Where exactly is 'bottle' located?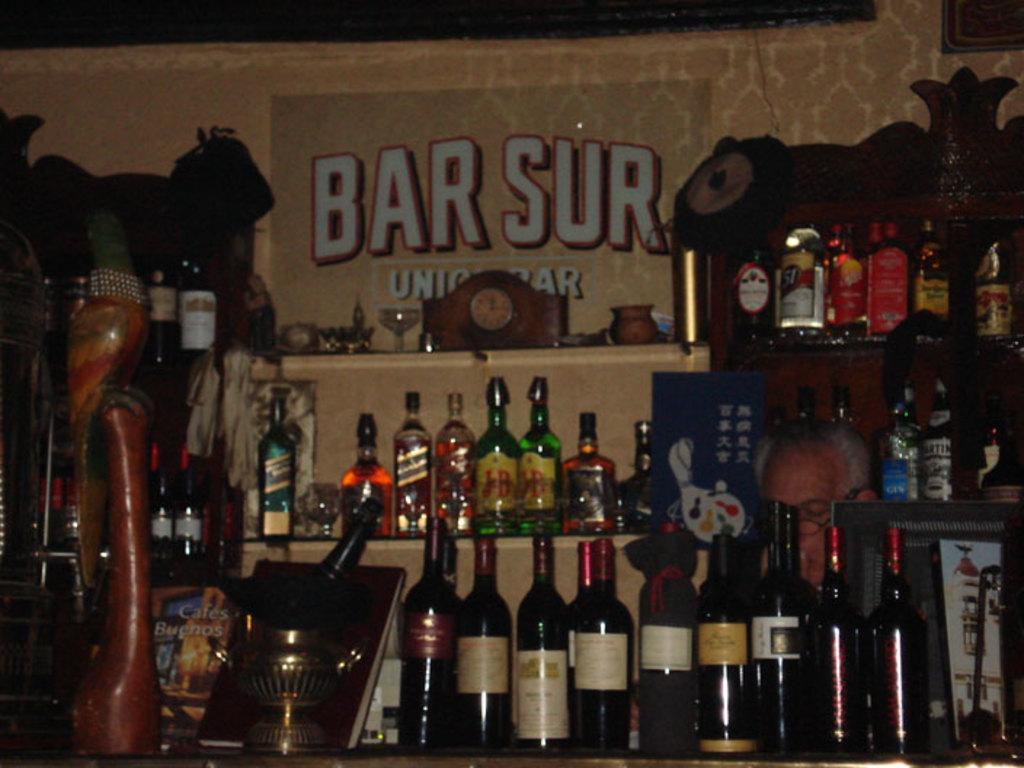
Its bounding box is (x1=790, y1=397, x2=813, y2=422).
